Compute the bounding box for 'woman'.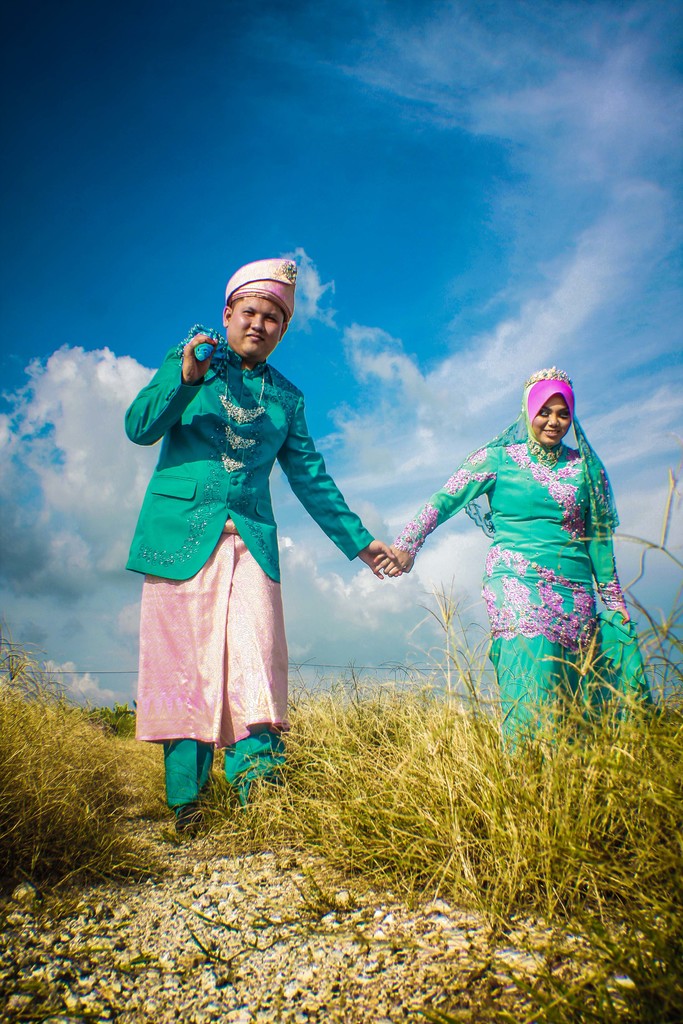
384, 375, 649, 765.
